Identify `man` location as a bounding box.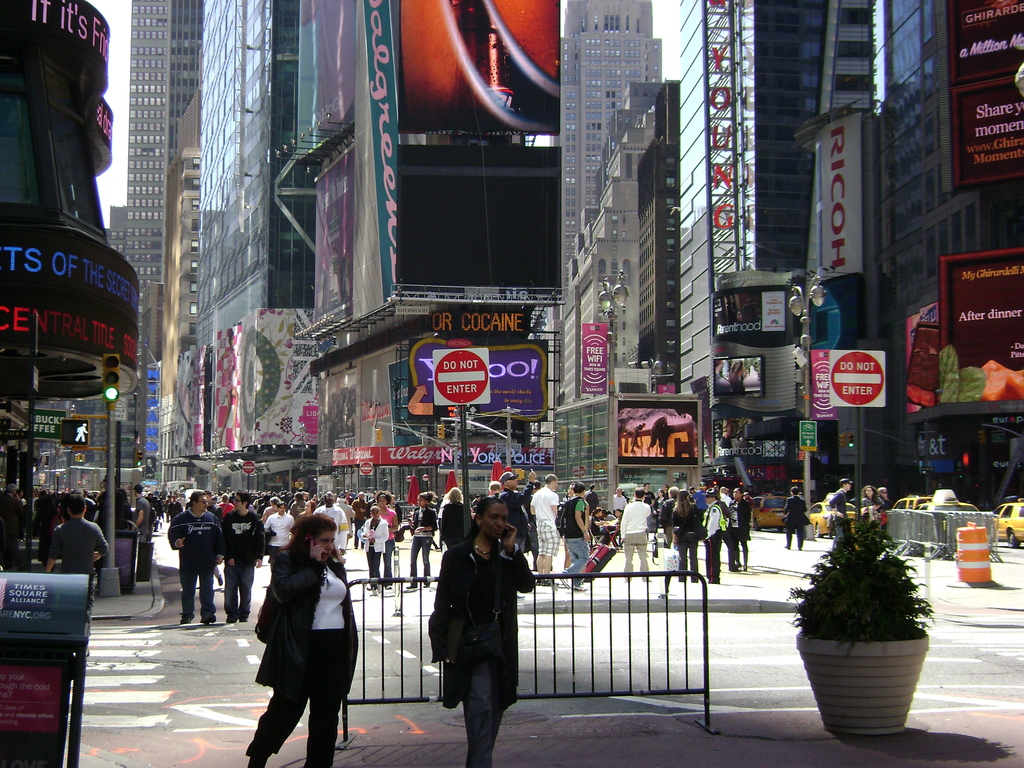
[x1=219, y1=492, x2=267, y2=625].
